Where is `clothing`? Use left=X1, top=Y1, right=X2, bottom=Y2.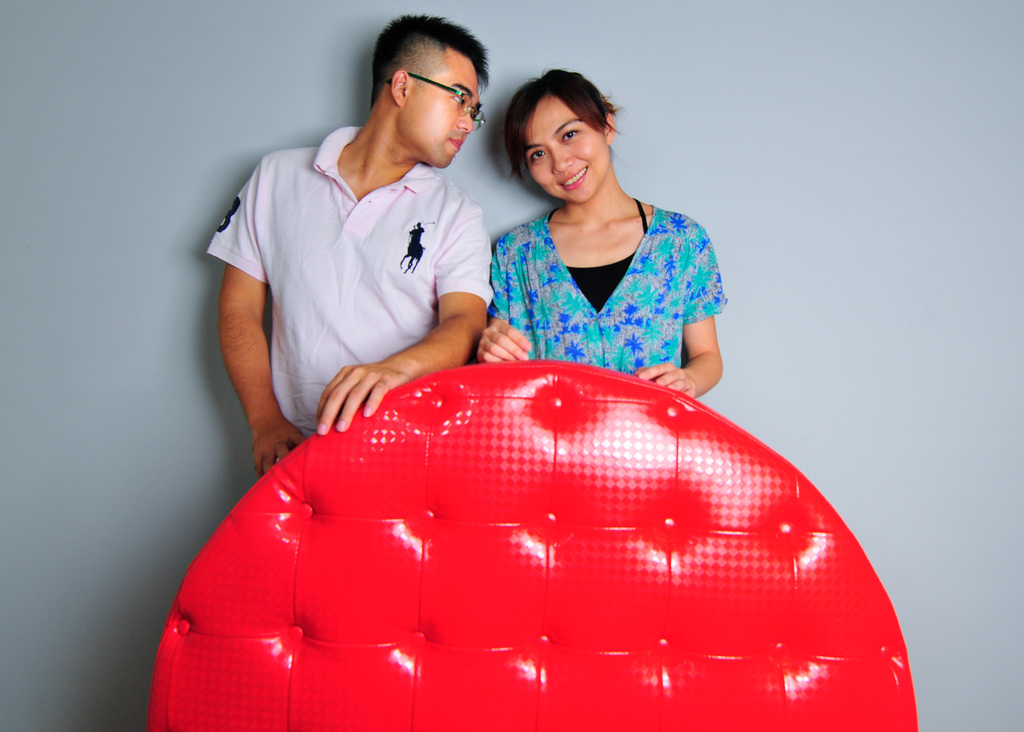
left=472, top=204, right=726, bottom=366.
